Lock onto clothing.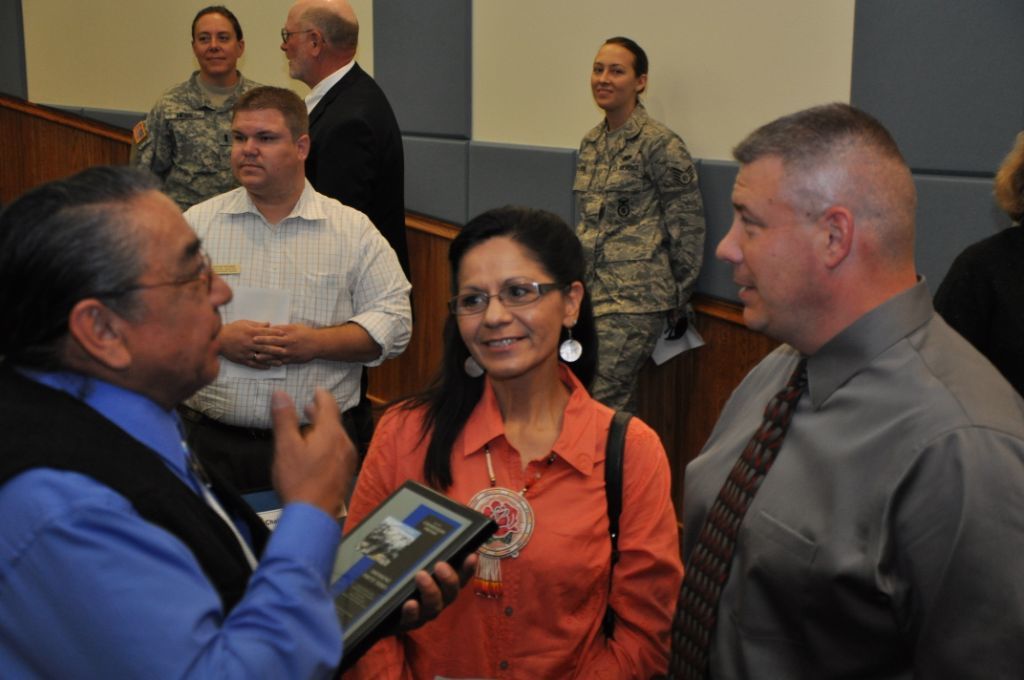
Locked: (left=134, top=67, right=267, bottom=206).
